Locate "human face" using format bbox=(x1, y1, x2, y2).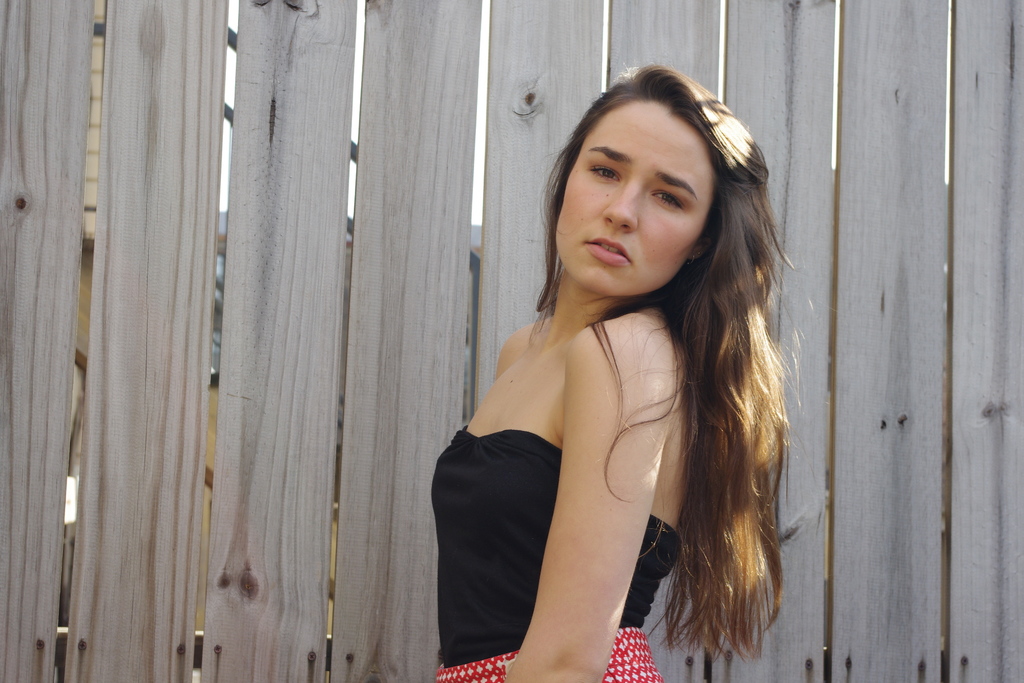
bbox=(559, 103, 714, 289).
